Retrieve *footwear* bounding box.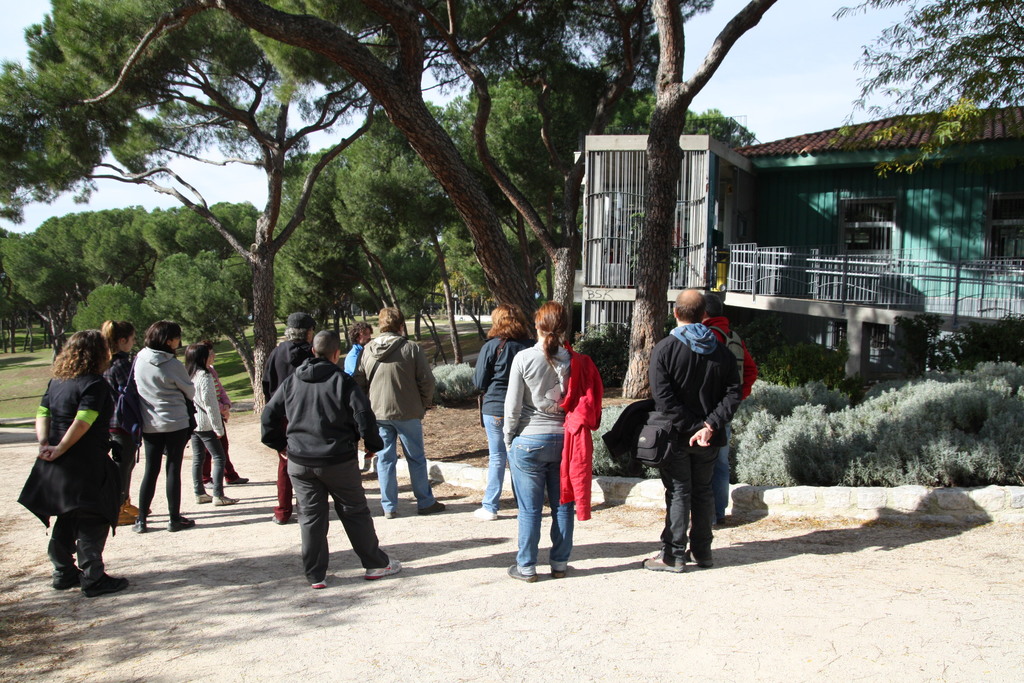
Bounding box: [212,493,243,506].
